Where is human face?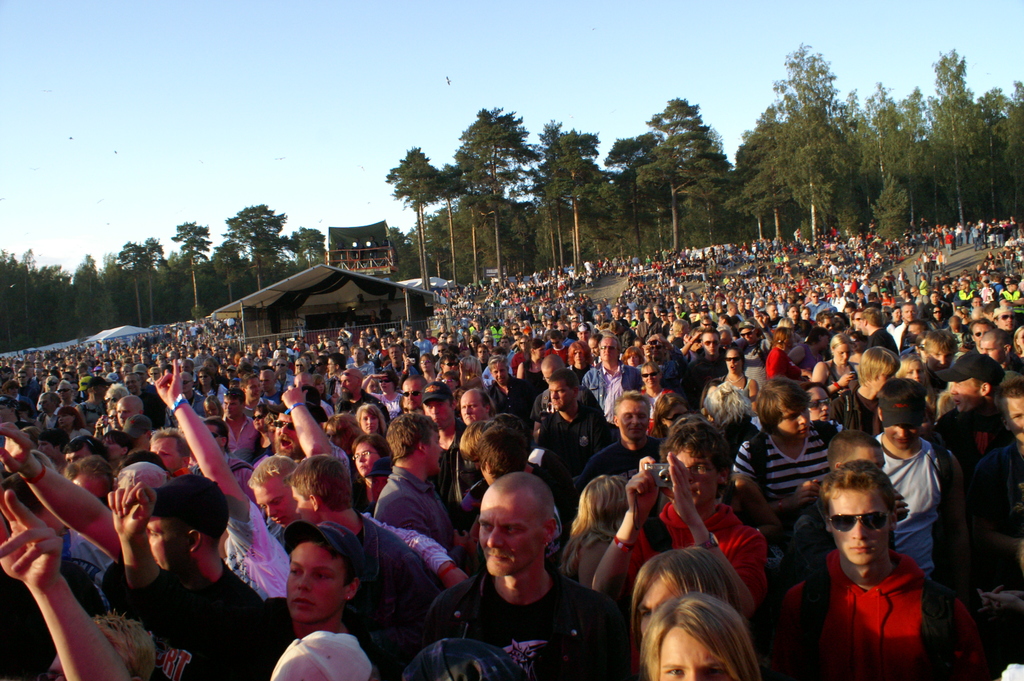
368,343,372,350.
